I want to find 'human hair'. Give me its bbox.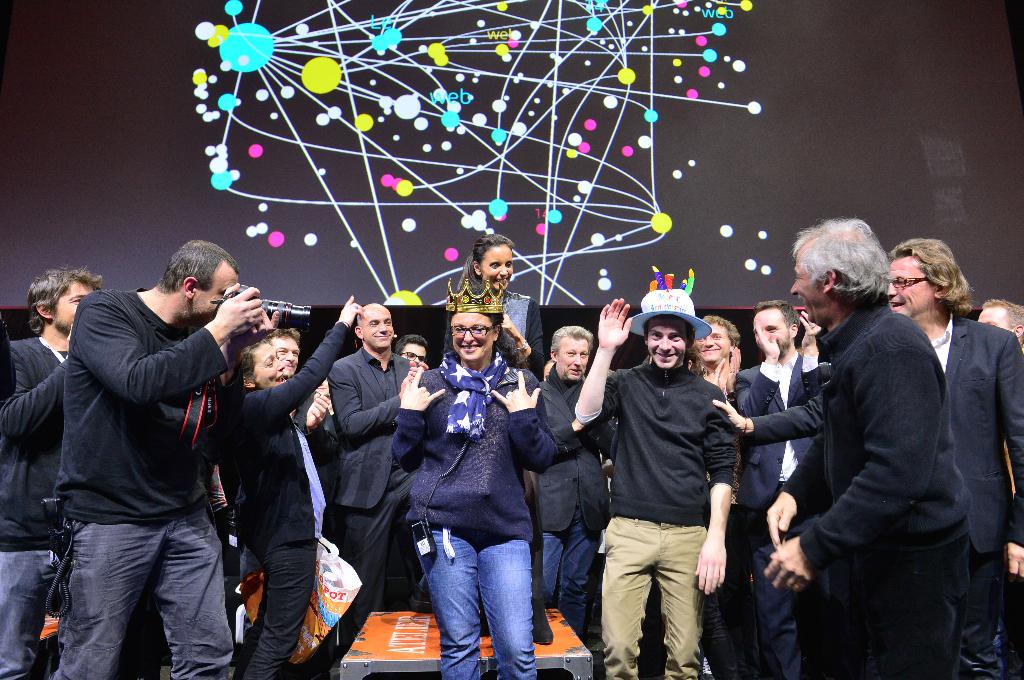
rect(436, 315, 522, 369).
